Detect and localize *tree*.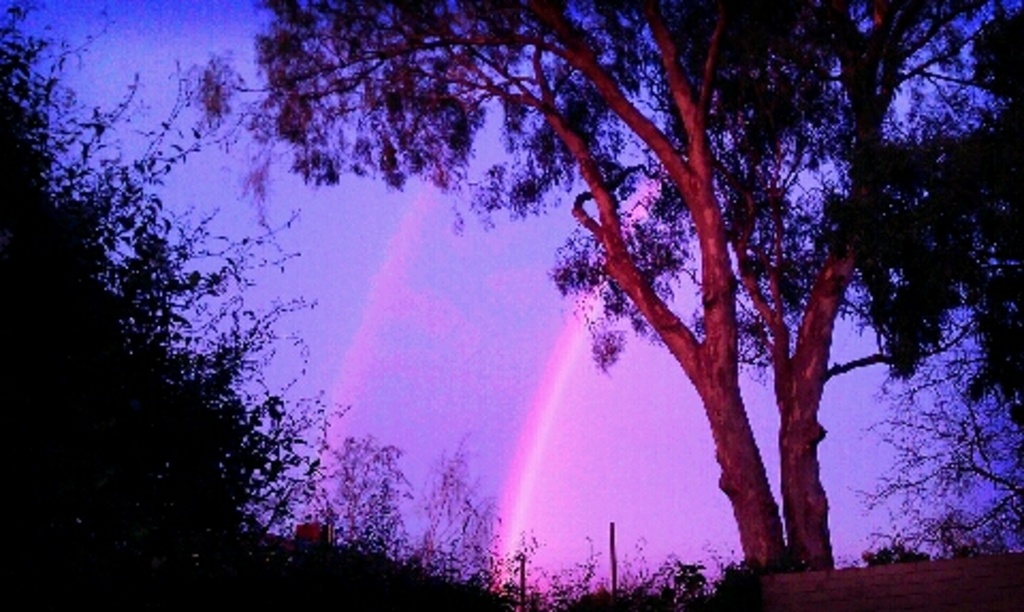
Localized at [49,13,1003,578].
